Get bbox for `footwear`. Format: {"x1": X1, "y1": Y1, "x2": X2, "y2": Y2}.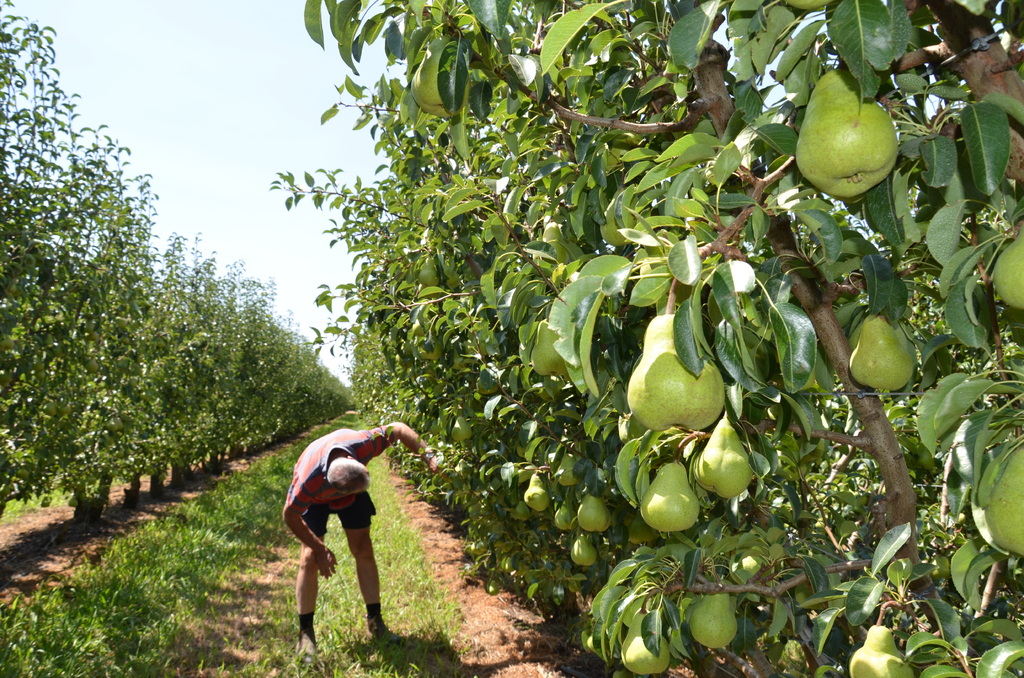
{"x1": 294, "y1": 629, "x2": 316, "y2": 669}.
